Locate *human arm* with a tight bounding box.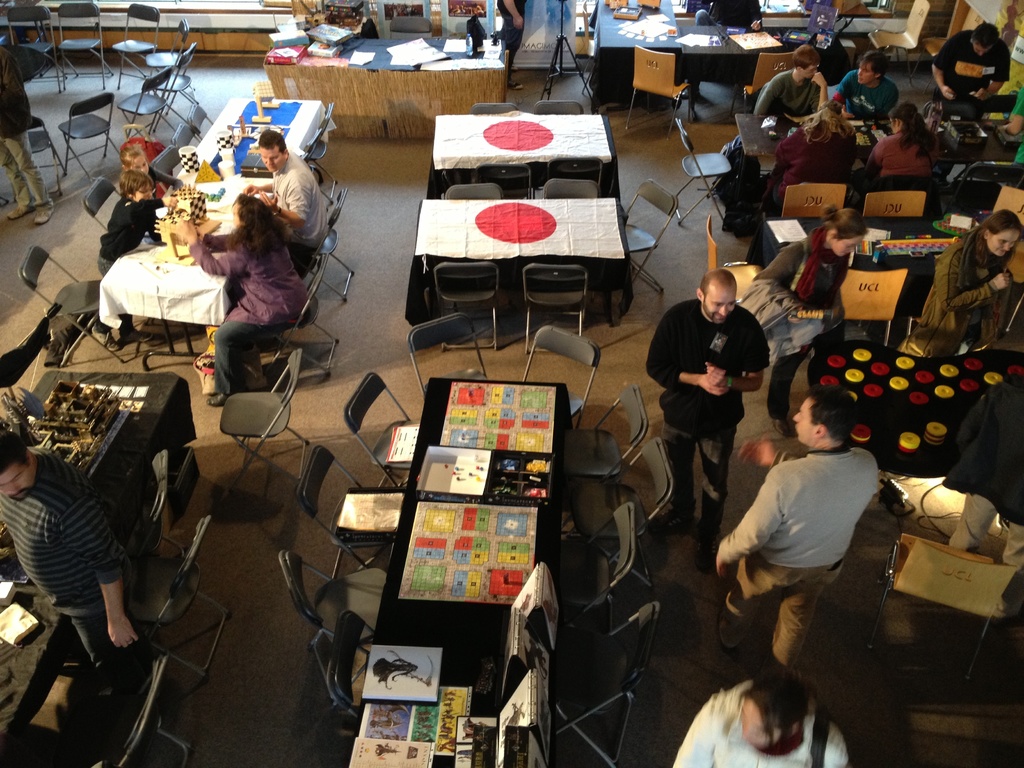
bbox(700, 320, 768, 394).
